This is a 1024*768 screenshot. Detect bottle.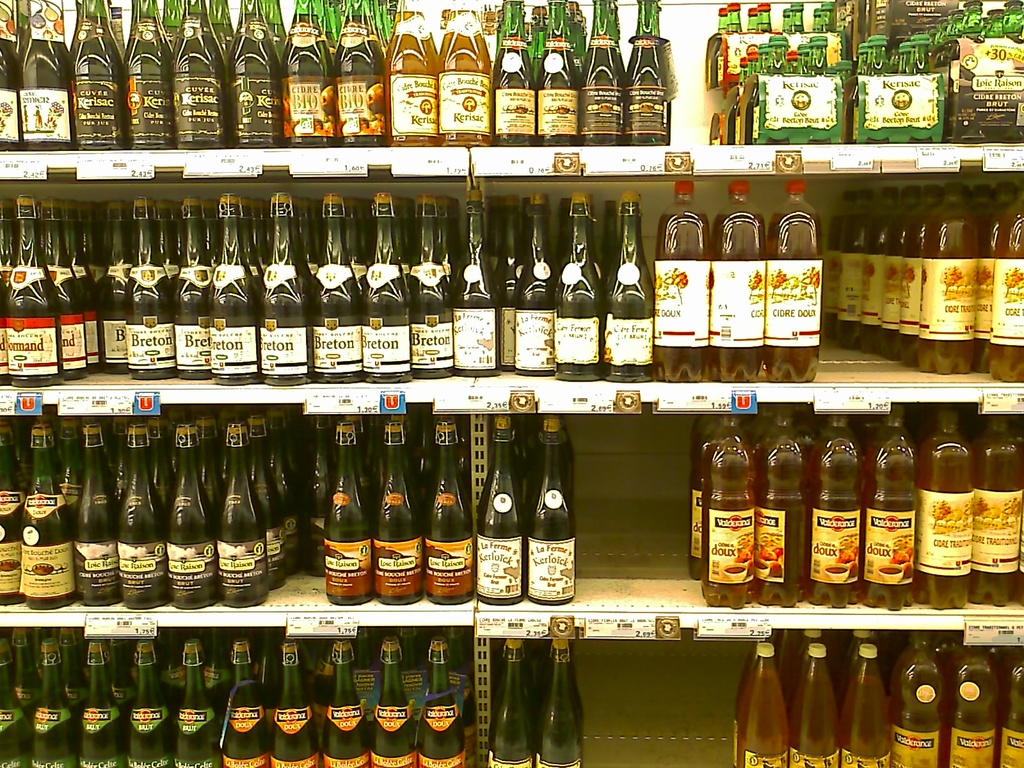
538, 637, 585, 767.
